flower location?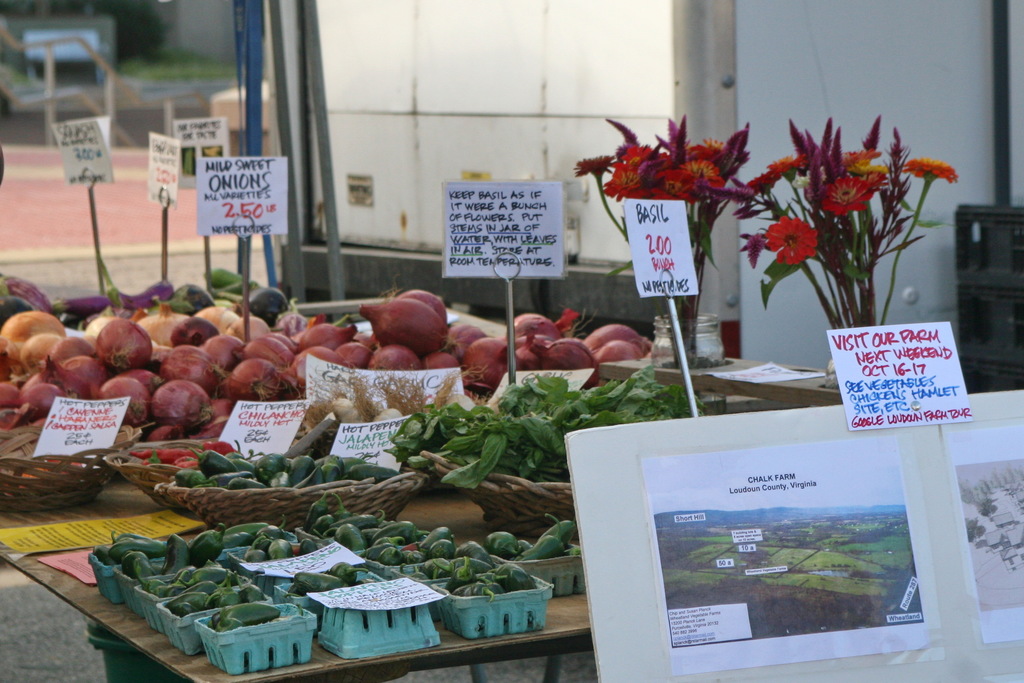
left=817, top=173, right=871, bottom=217
